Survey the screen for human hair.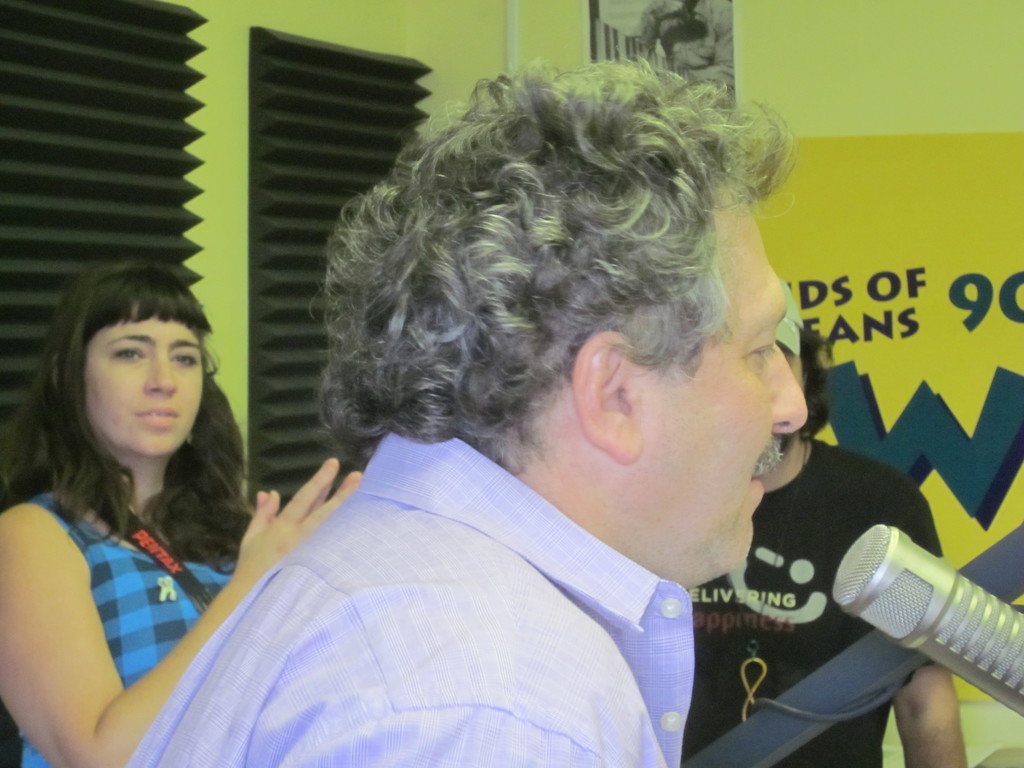
Survey found: 0, 255, 255, 575.
